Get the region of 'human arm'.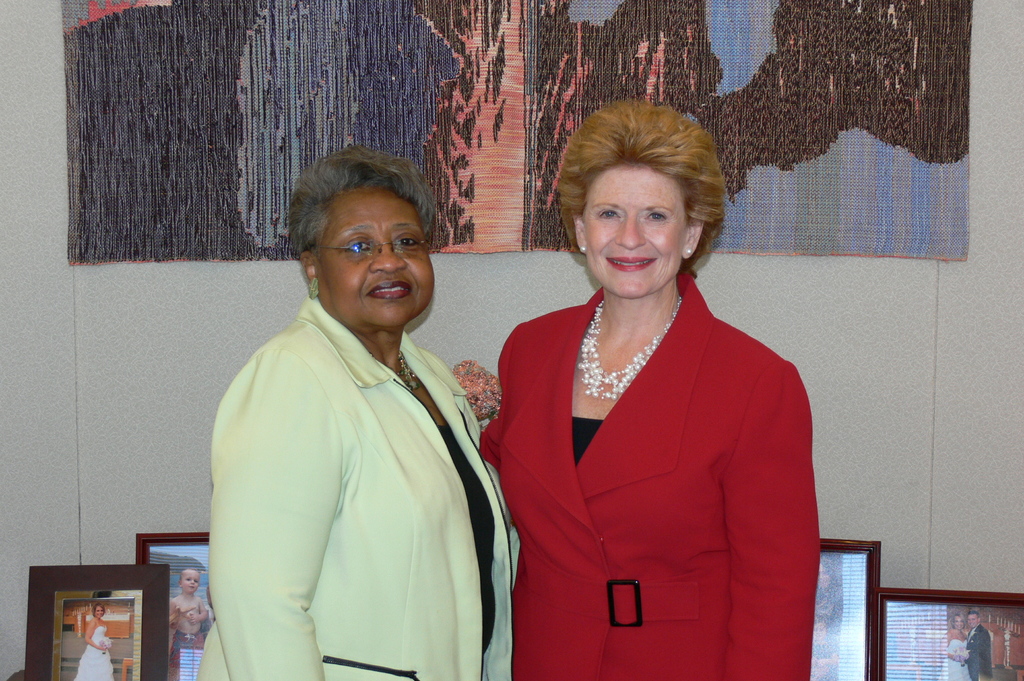
select_region(212, 338, 310, 671).
